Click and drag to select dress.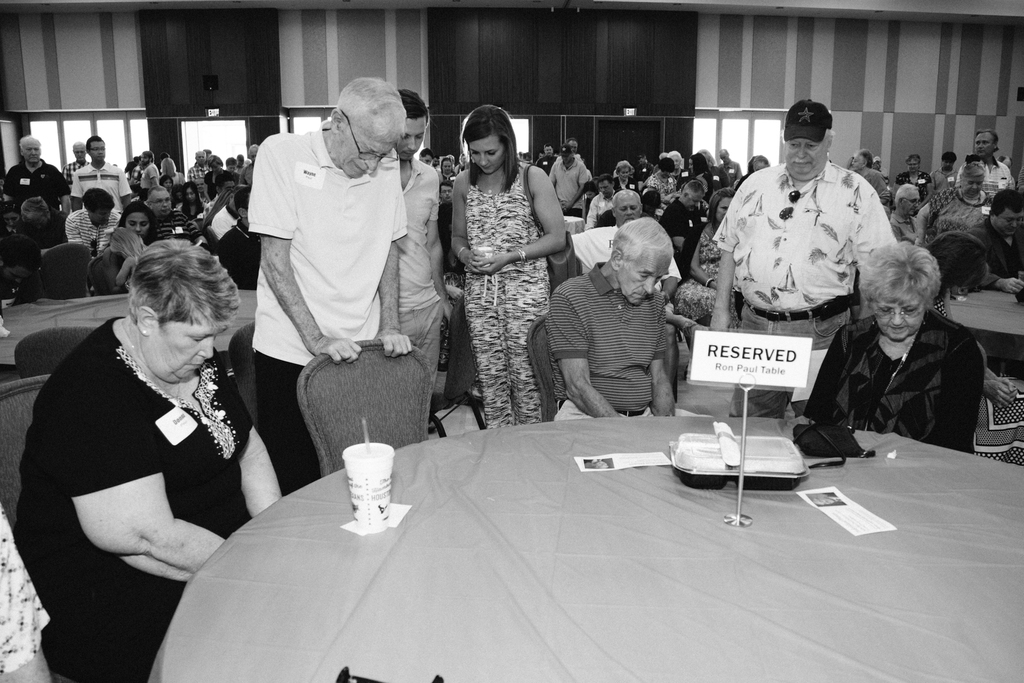
Selection: <box>671,232,739,328</box>.
